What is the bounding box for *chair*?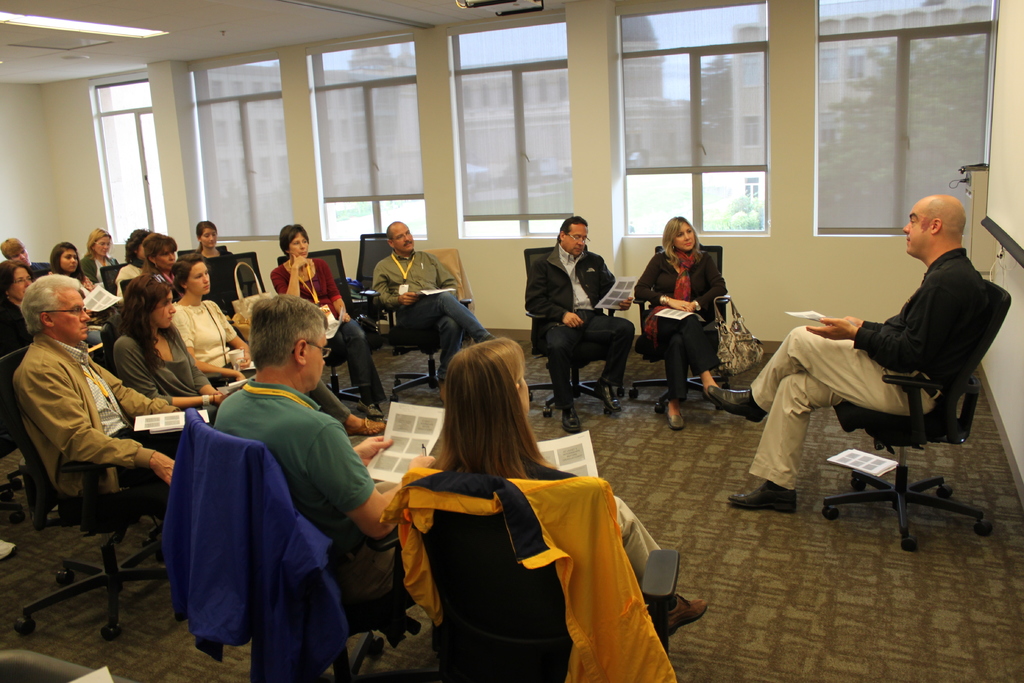
locate(225, 249, 268, 293).
